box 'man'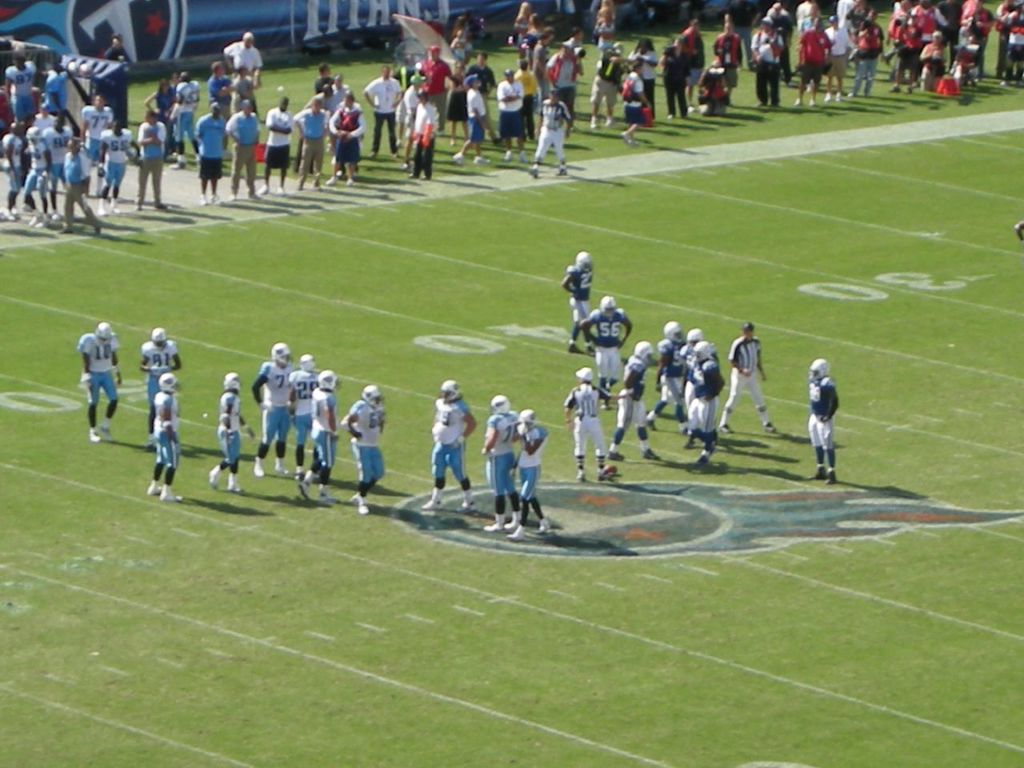
825 12 849 100
